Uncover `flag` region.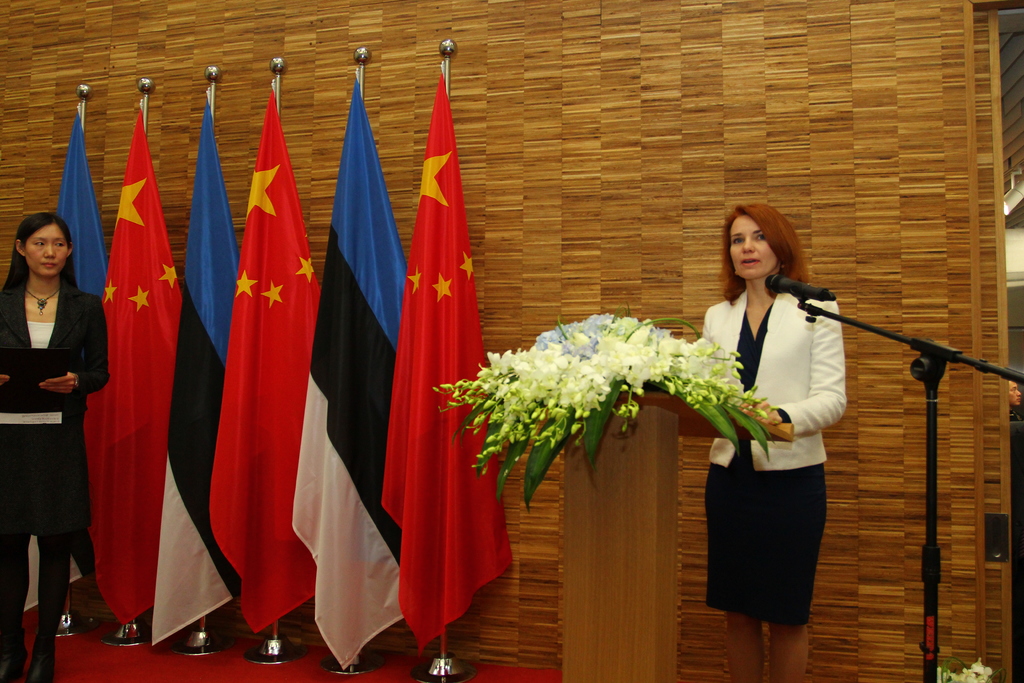
Uncovered: pyautogui.locateOnScreen(197, 101, 340, 639).
